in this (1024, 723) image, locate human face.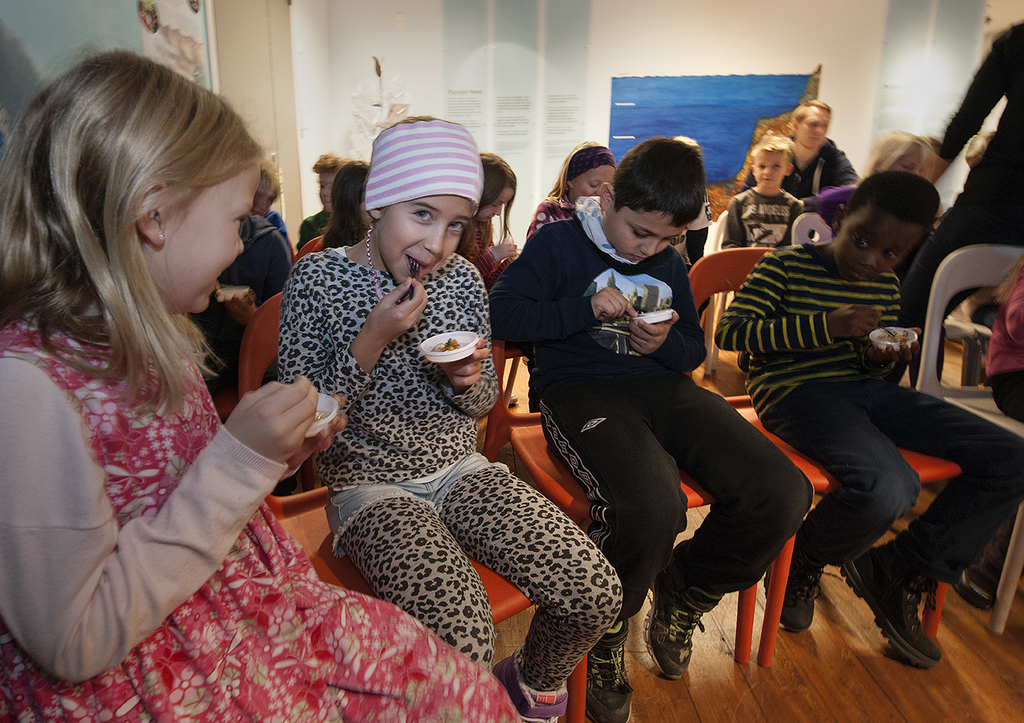
Bounding box: <region>477, 188, 513, 224</region>.
